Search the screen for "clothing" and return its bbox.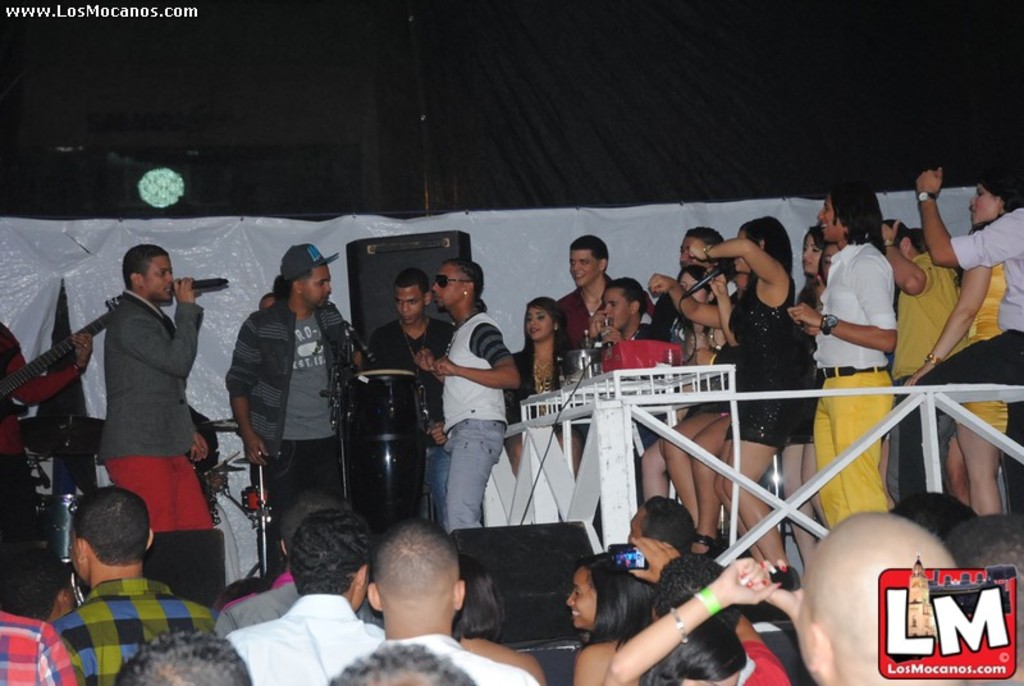
Found: 230:291:356:561.
